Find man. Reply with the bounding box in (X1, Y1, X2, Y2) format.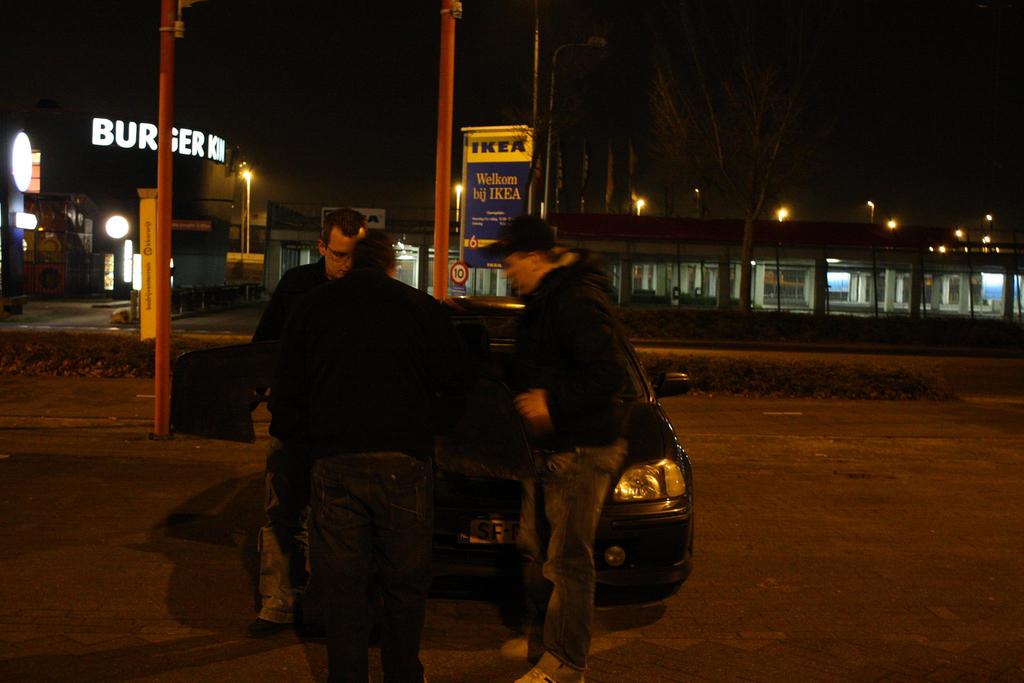
(271, 229, 454, 682).
